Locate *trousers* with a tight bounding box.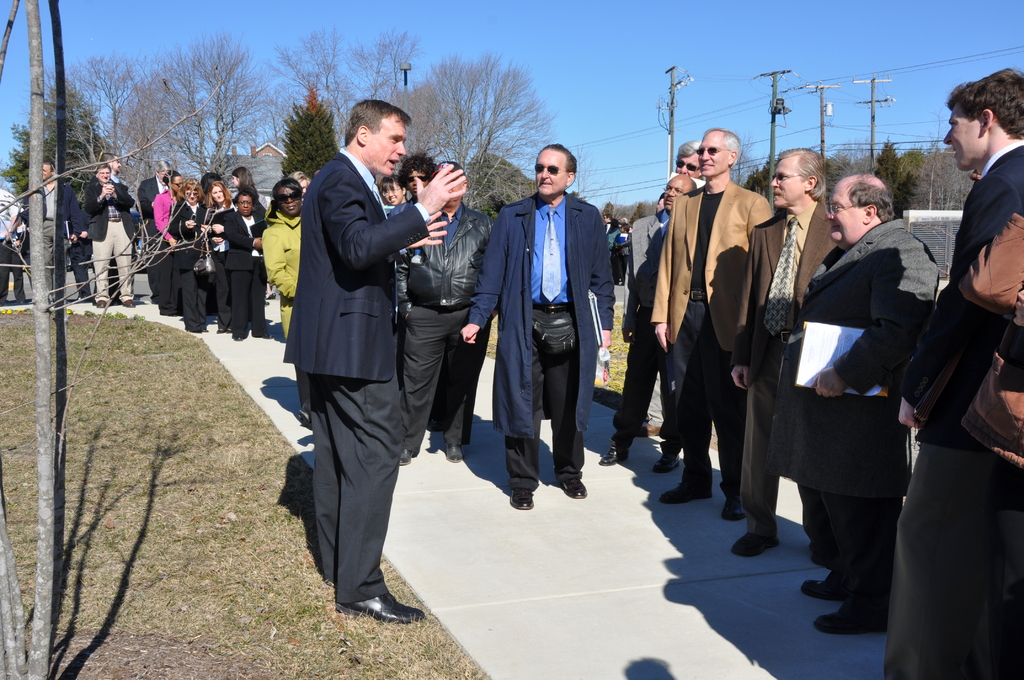
[left=234, top=255, right=268, bottom=338].
